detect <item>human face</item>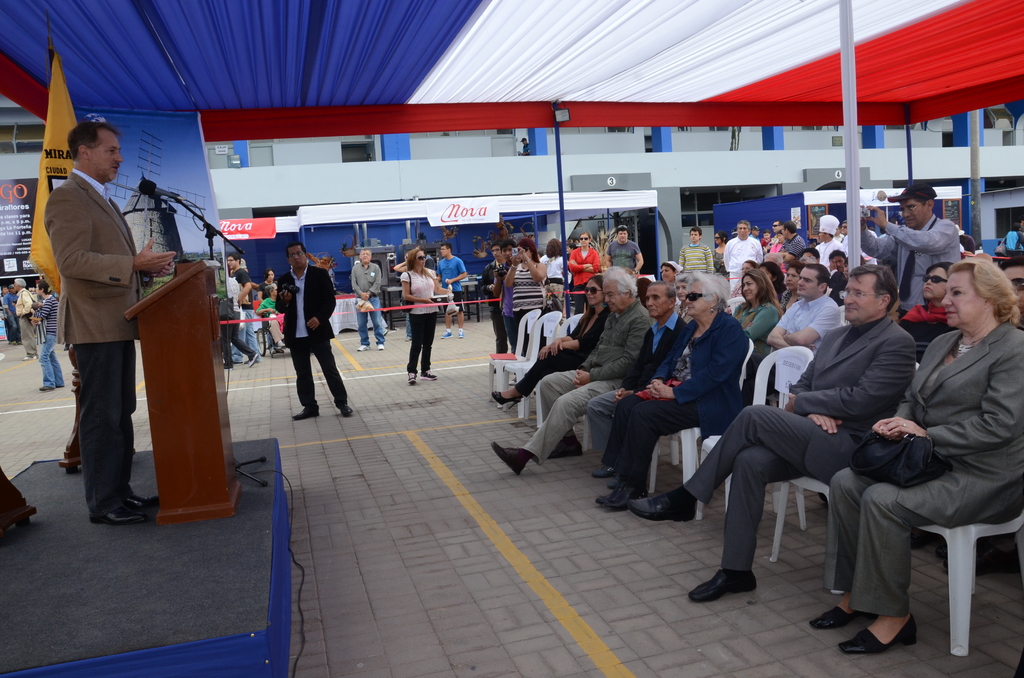
crop(495, 246, 502, 261)
